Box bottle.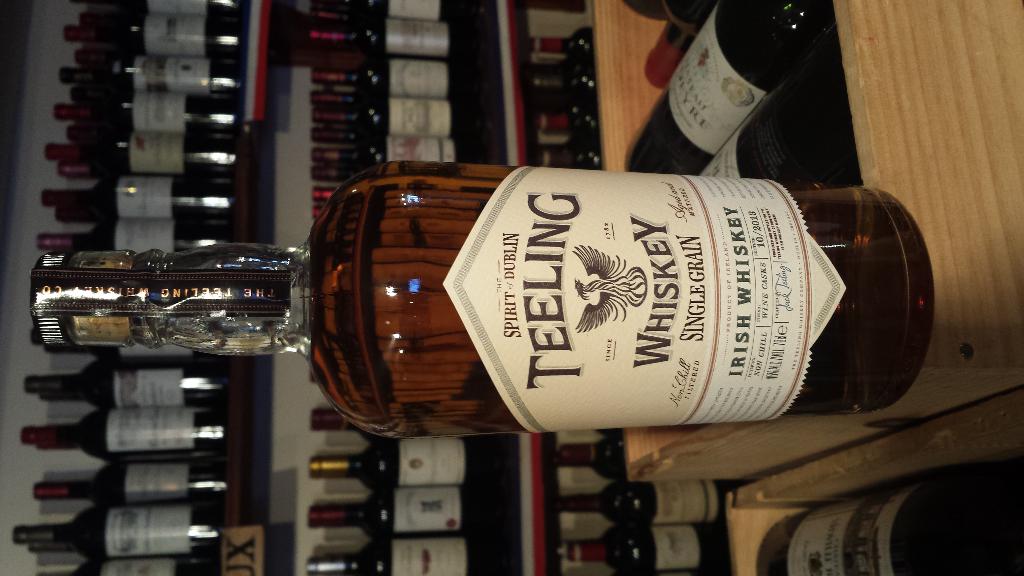
crop(292, 16, 464, 63).
